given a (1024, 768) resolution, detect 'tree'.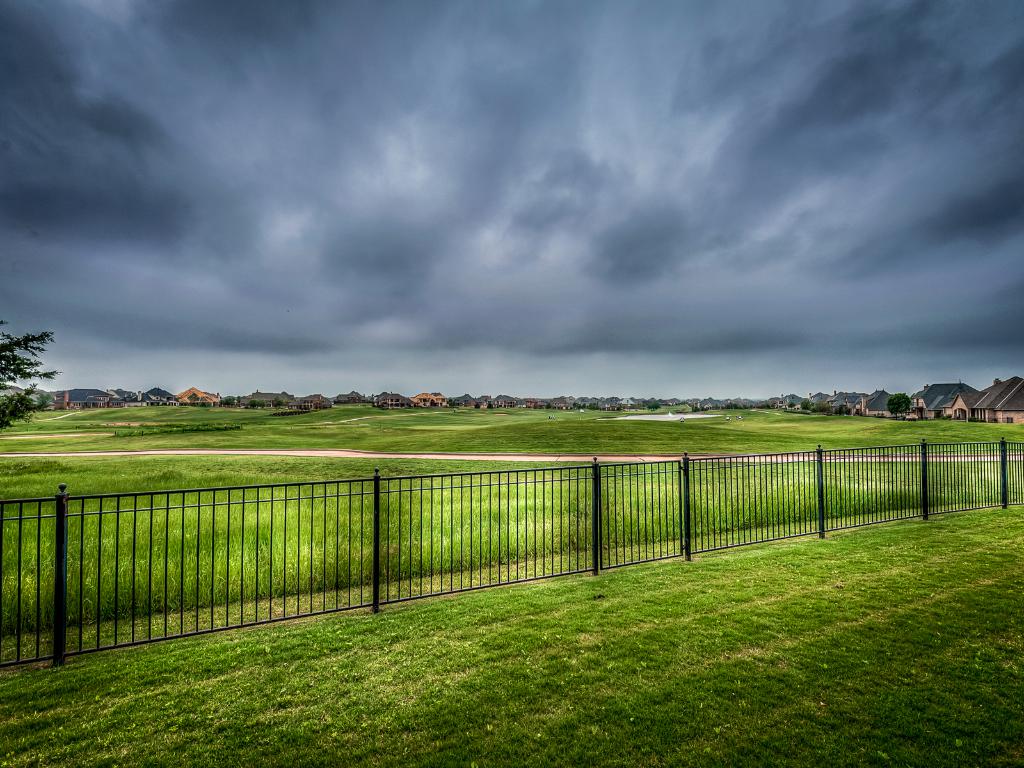
{"x1": 886, "y1": 392, "x2": 912, "y2": 420}.
